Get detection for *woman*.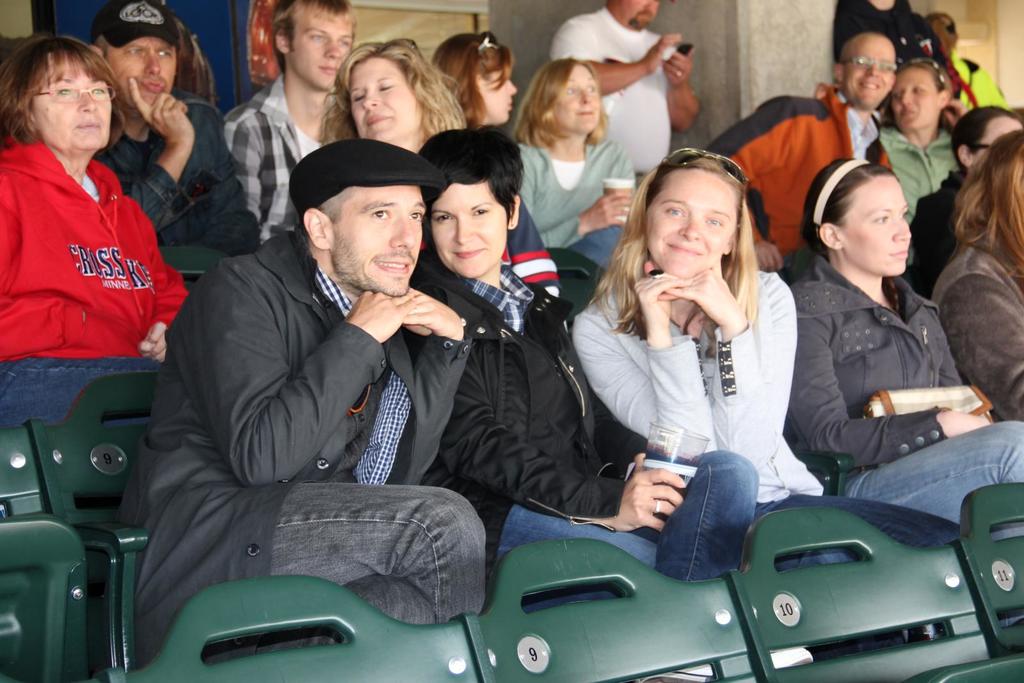
Detection: {"left": 310, "top": 29, "right": 570, "bottom": 305}.
